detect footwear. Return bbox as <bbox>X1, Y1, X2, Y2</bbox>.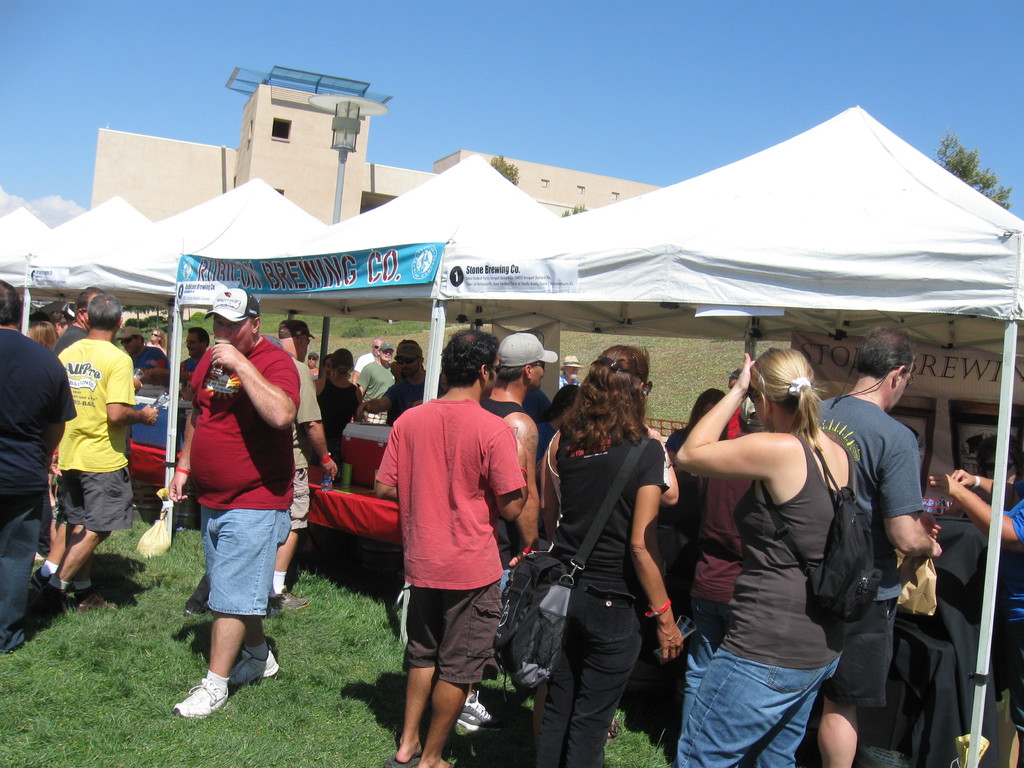
<bbox>275, 590, 311, 610</bbox>.
